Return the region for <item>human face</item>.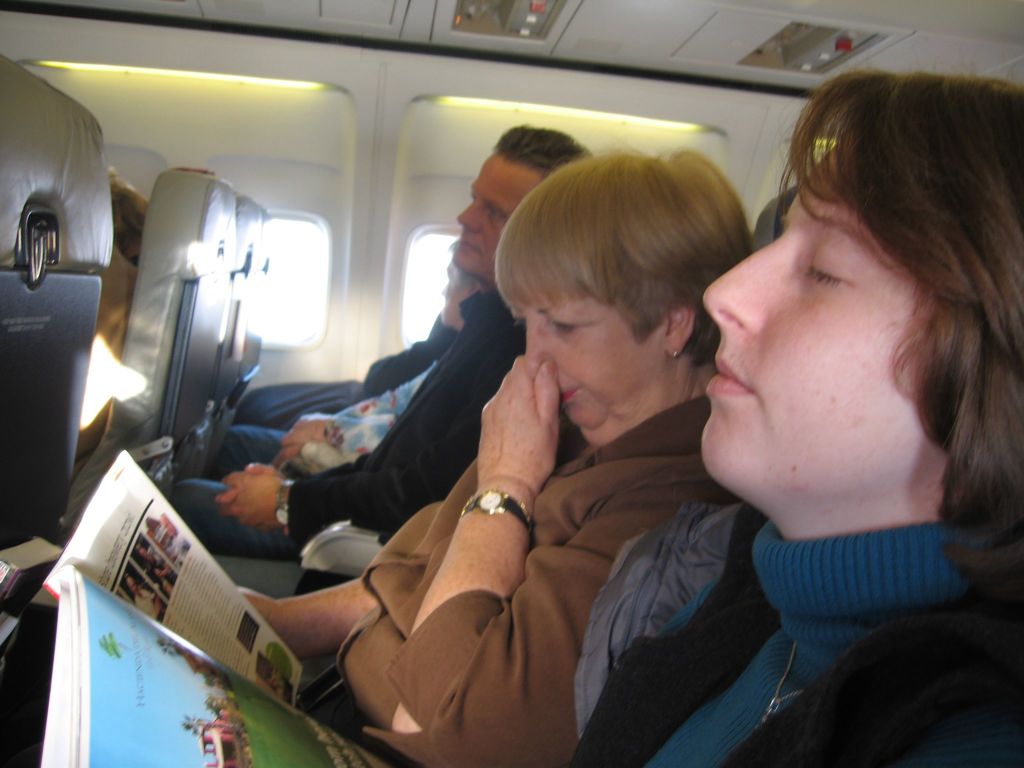
{"left": 520, "top": 287, "right": 655, "bottom": 426}.
